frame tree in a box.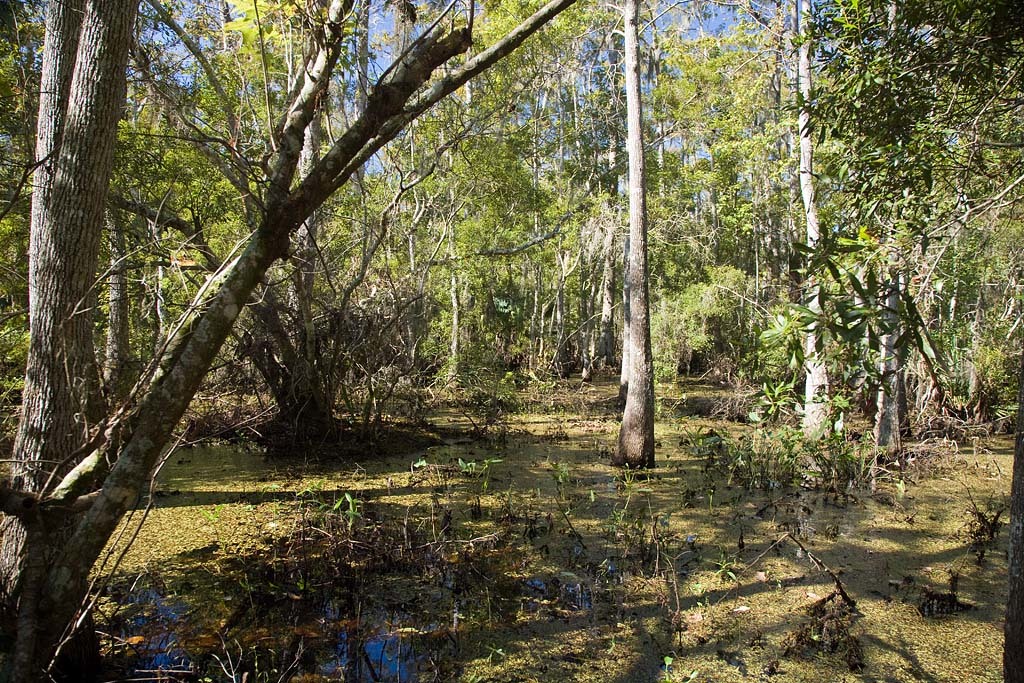
x1=776 y1=0 x2=1023 y2=682.
